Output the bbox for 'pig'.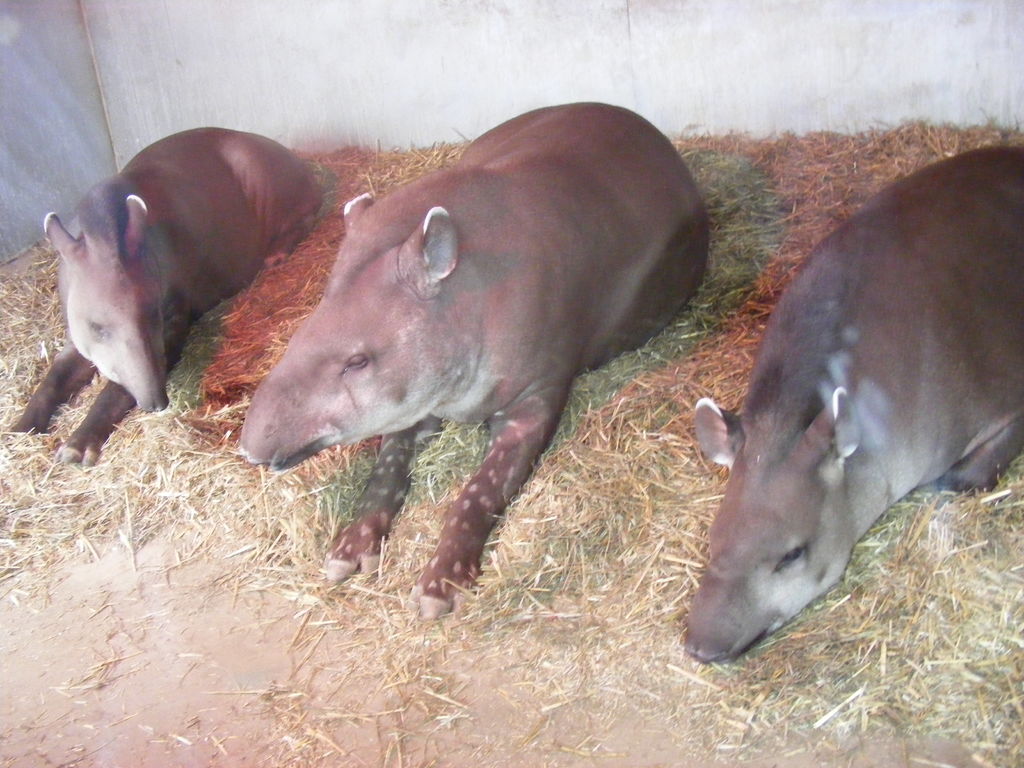
bbox=(680, 142, 1023, 664).
